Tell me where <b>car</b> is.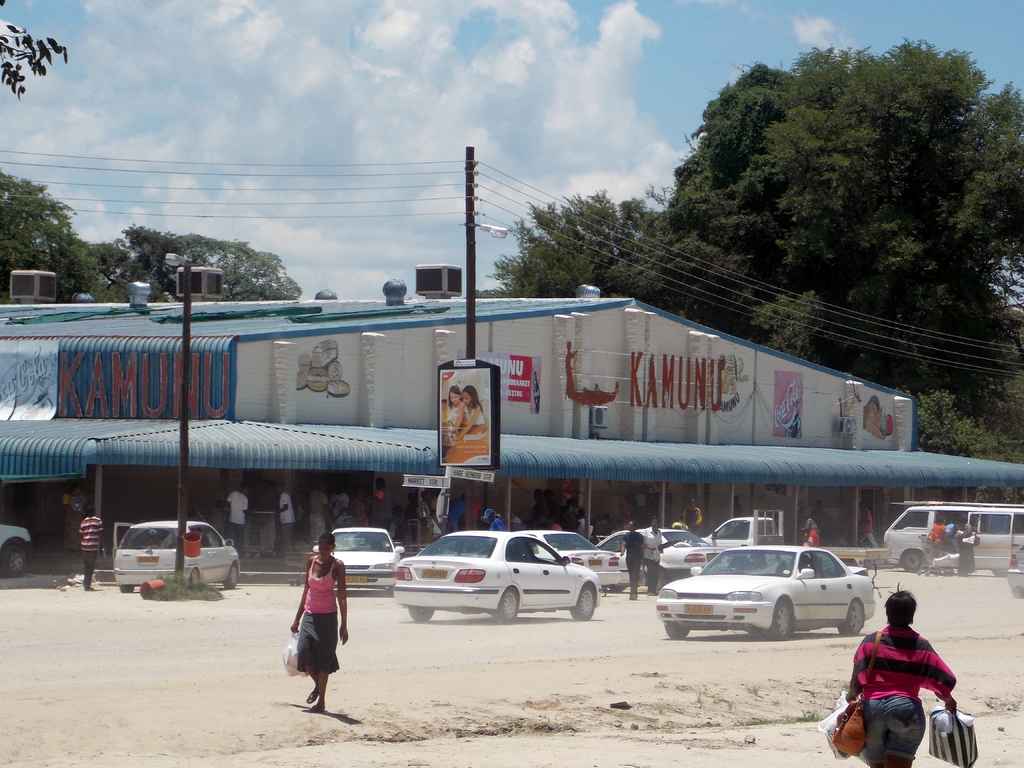
<b>car</b> is at crop(392, 520, 599, 618).
